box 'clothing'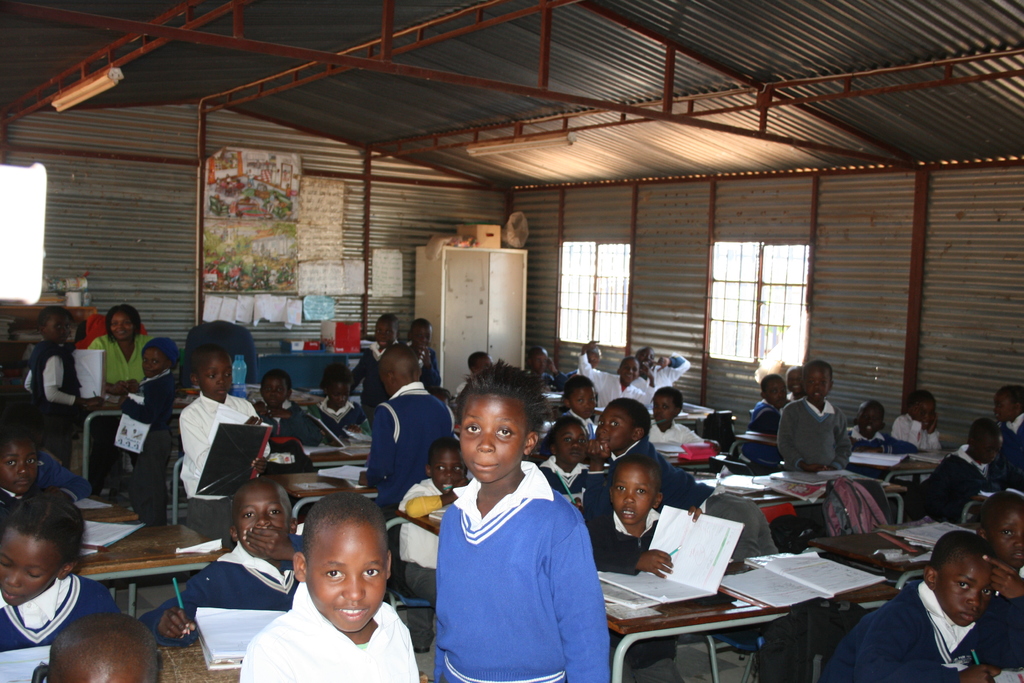
box(364, 377, 471, 501)
